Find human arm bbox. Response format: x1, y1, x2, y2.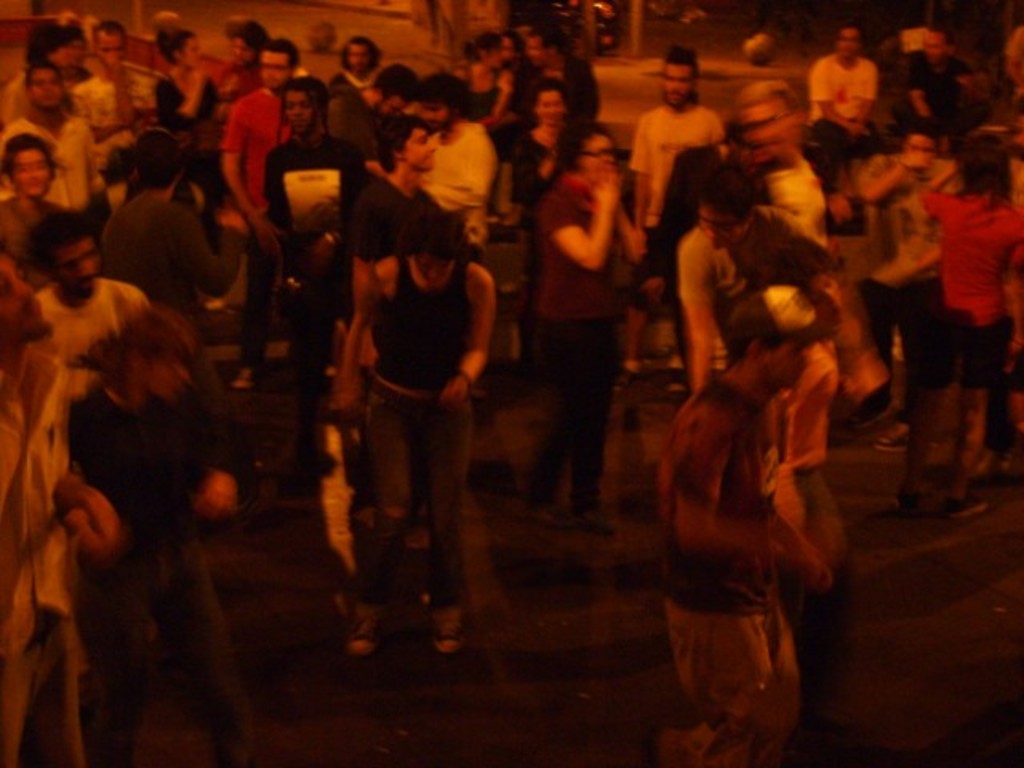
173, 202, 235, 301.
